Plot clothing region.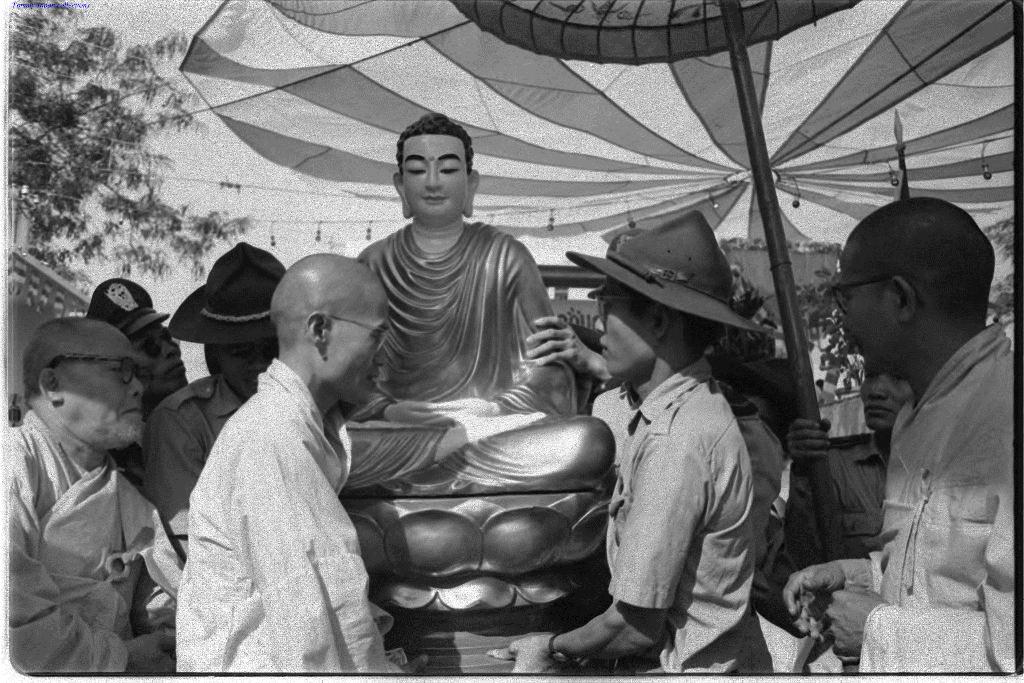
Plotted at [left=18, top=405, right=184, bottom=674].
